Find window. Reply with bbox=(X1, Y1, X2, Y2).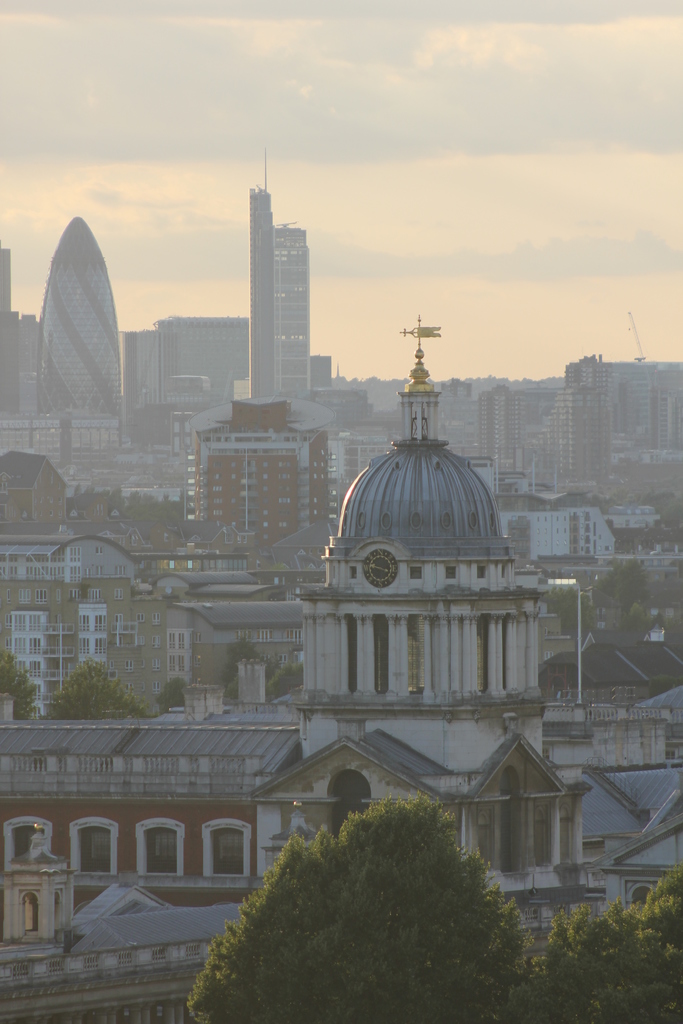
bbox=(70, 817, 117, 877).
